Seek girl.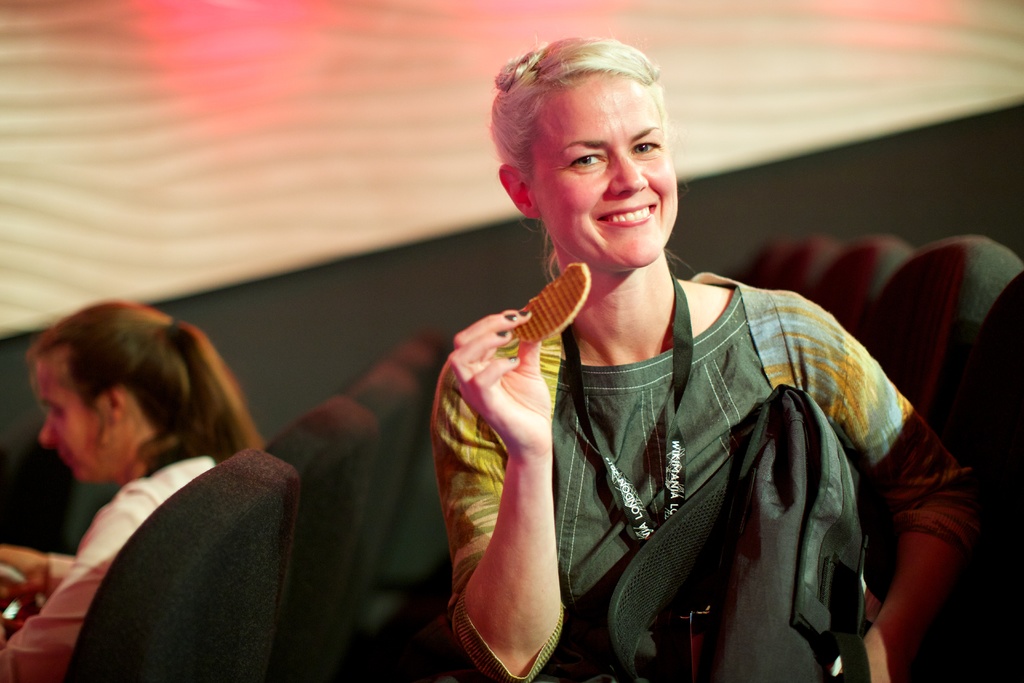
3 300 269 682.
